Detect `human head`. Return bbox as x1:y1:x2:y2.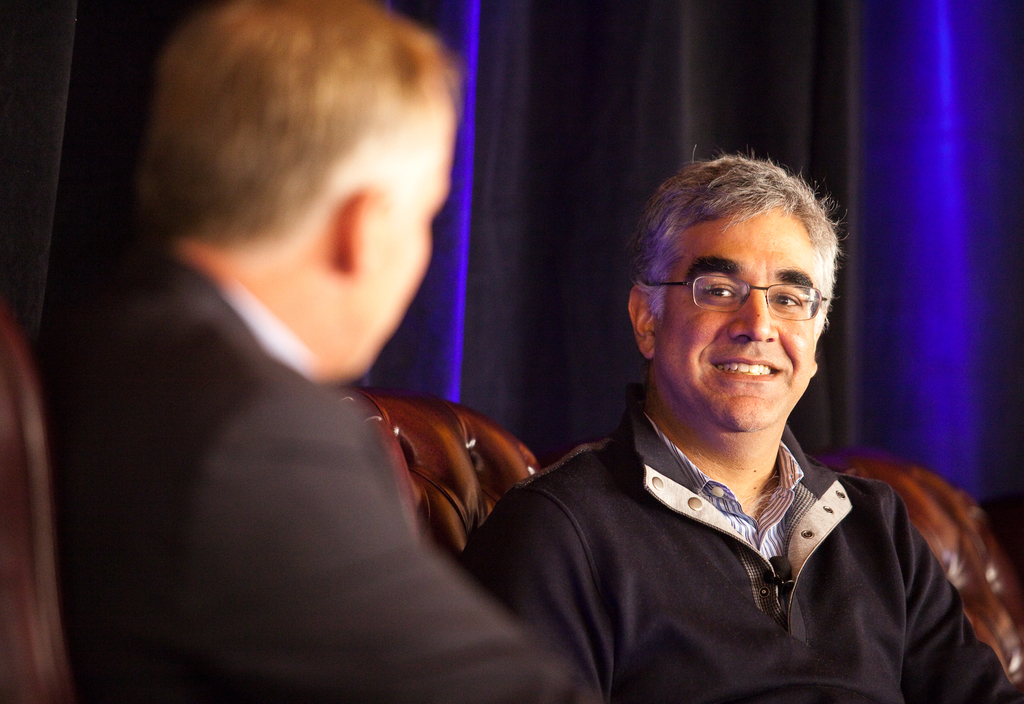
621:140:856:470.
